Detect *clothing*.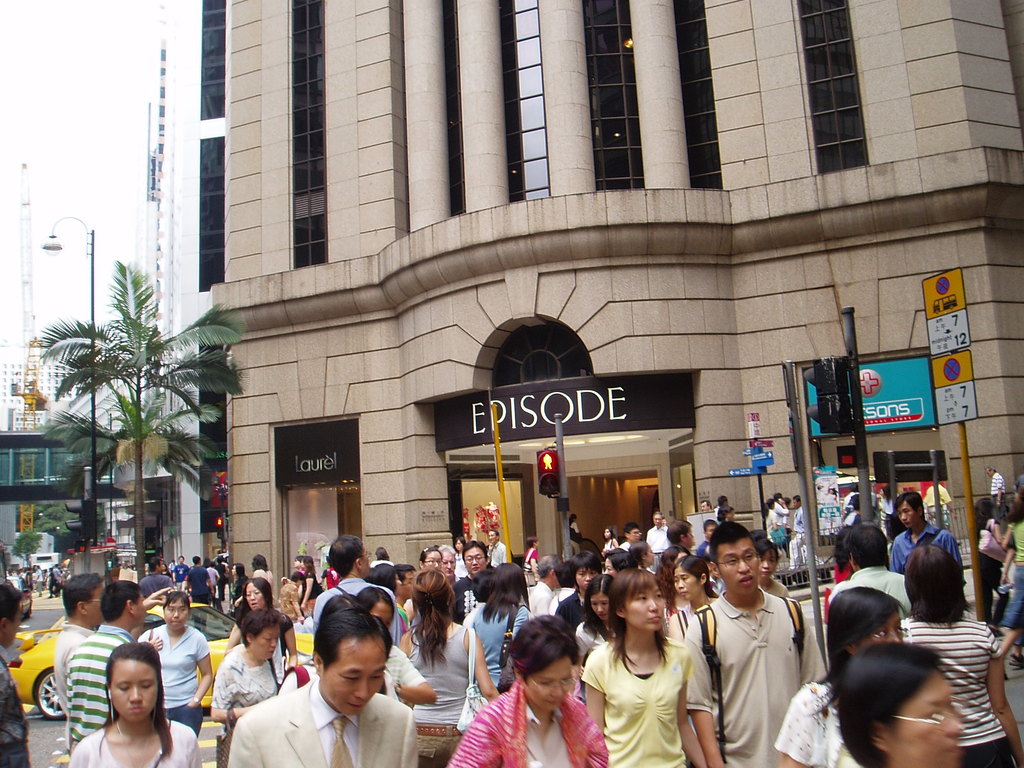
Detected at 278 580 299 632.
